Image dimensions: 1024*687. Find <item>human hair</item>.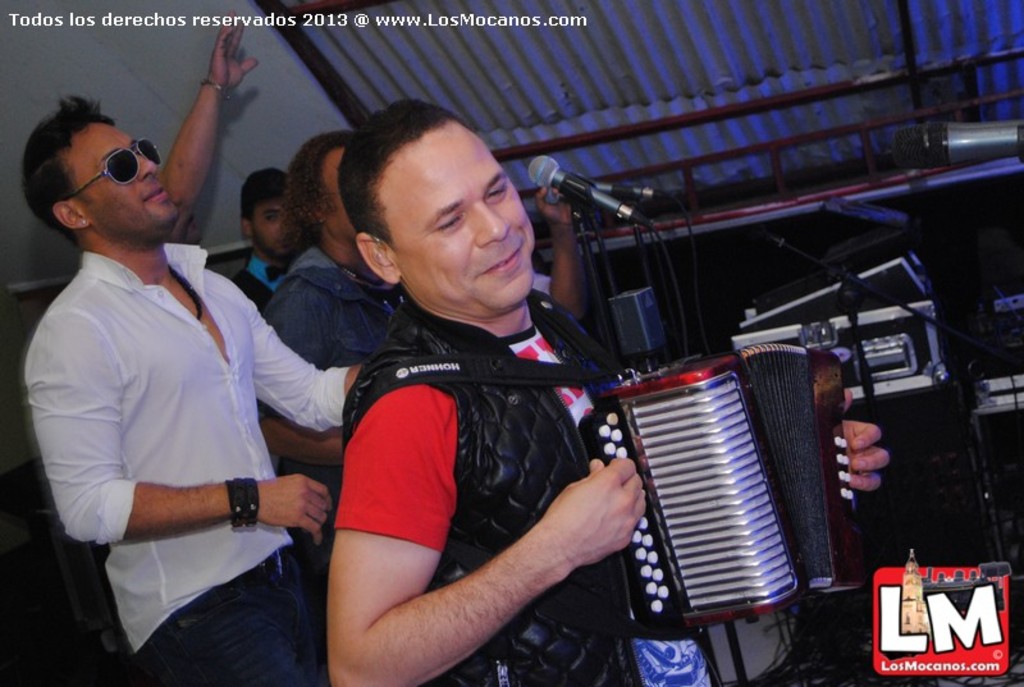
bbox=(335, 92, 471, 251).
